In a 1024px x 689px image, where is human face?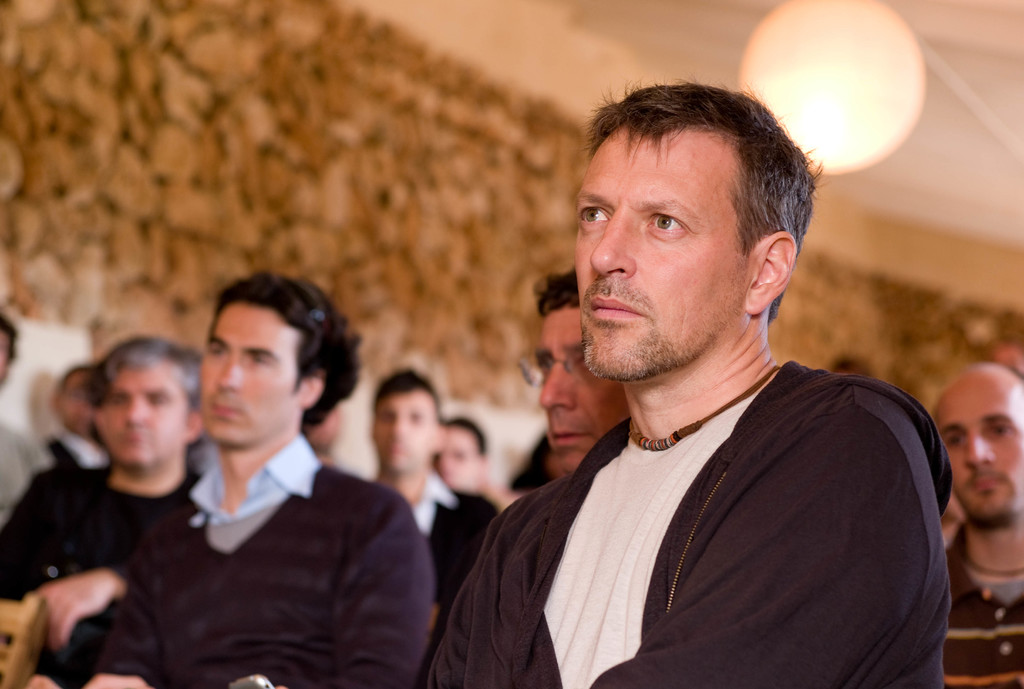
select_region(533, 308, 634, 471).
